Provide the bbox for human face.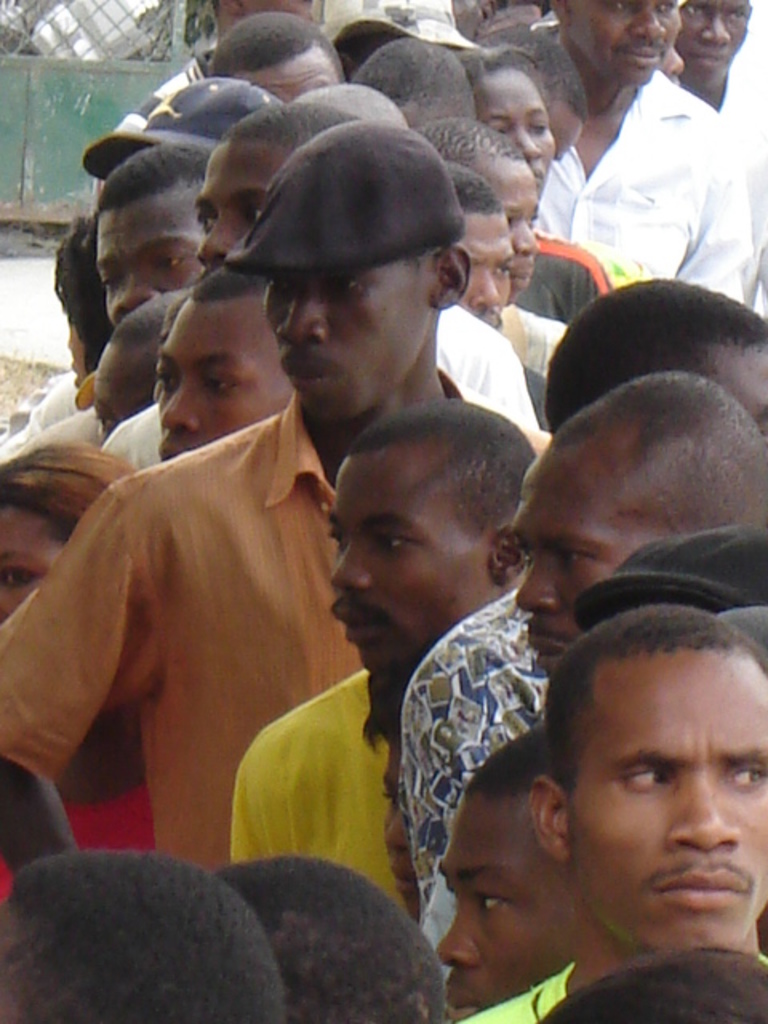
x1=568, y1=661, x2=766, y2=958.
